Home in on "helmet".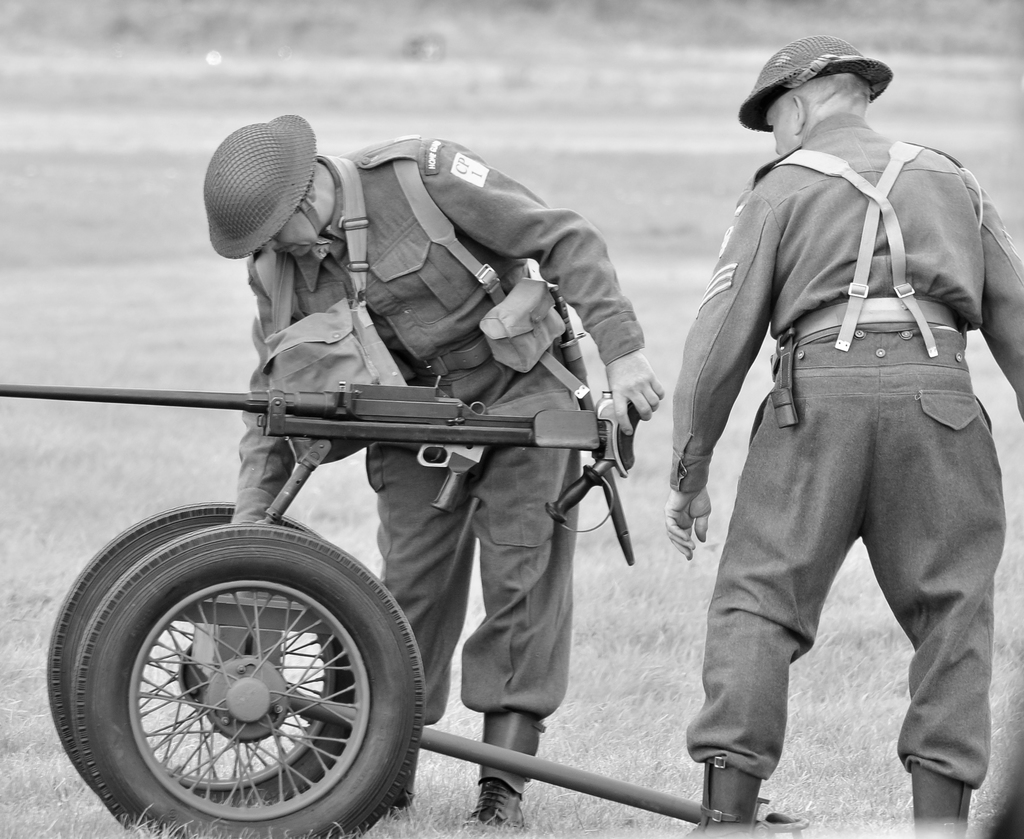
Homed in at bbox(196, 111, 329, 266).
